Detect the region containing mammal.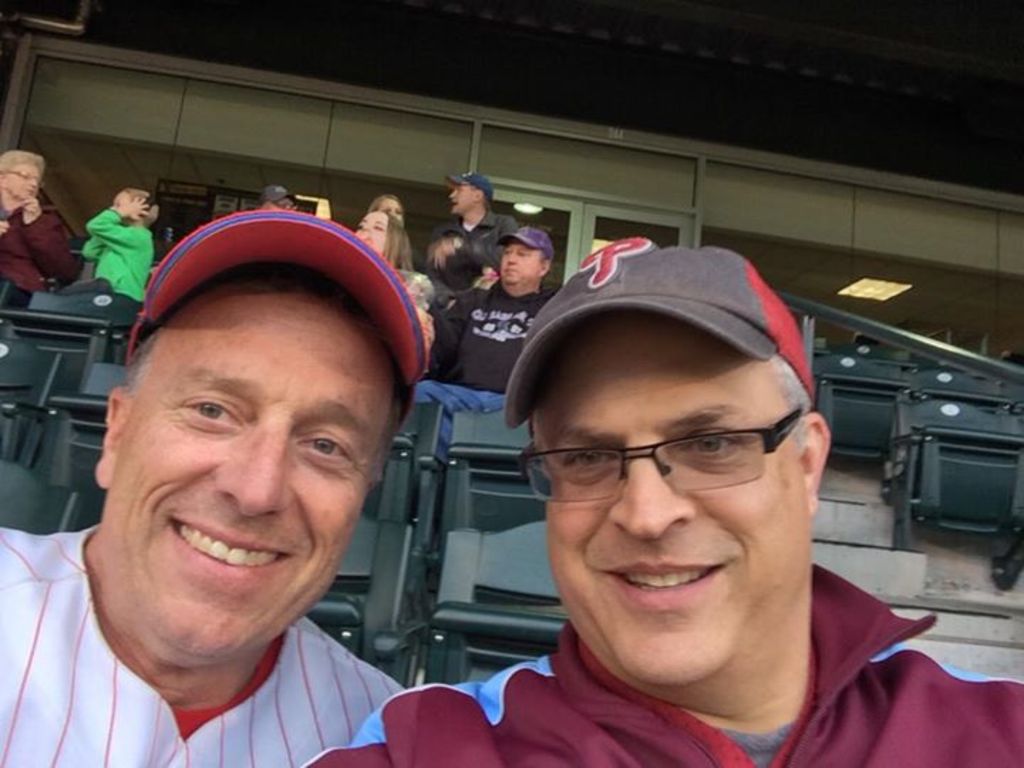
{"x1": 64, "y1": 186, "x2": 146, "y2": 321}.
